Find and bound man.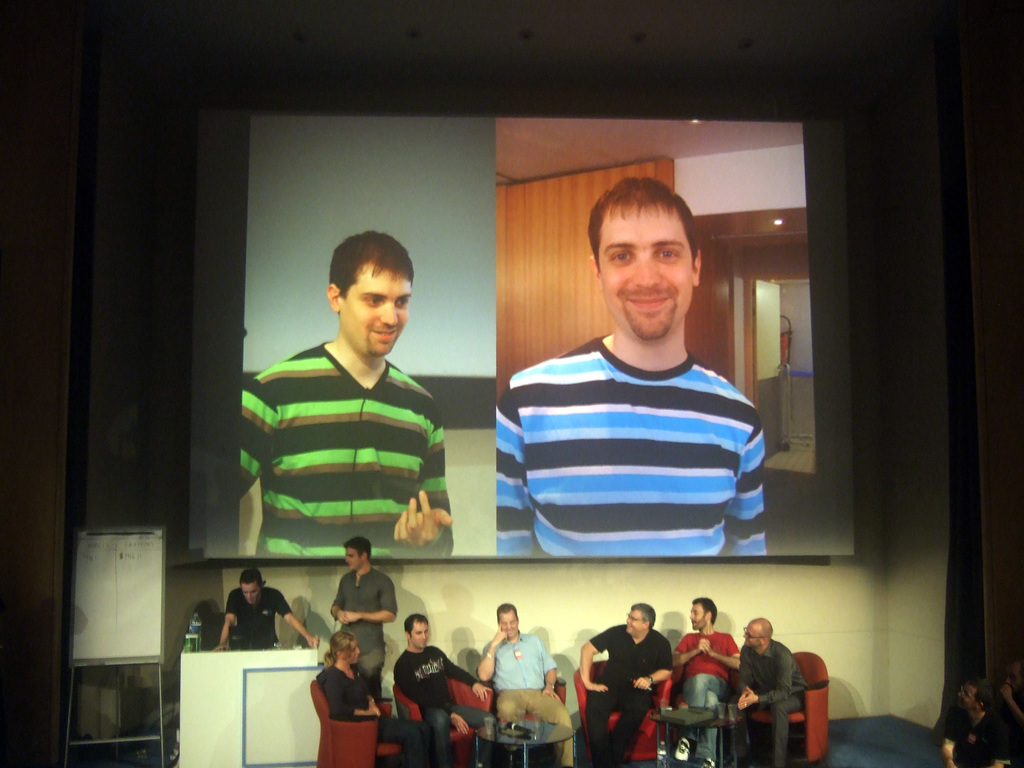
Bound: region(571, 602, 671, 767).
